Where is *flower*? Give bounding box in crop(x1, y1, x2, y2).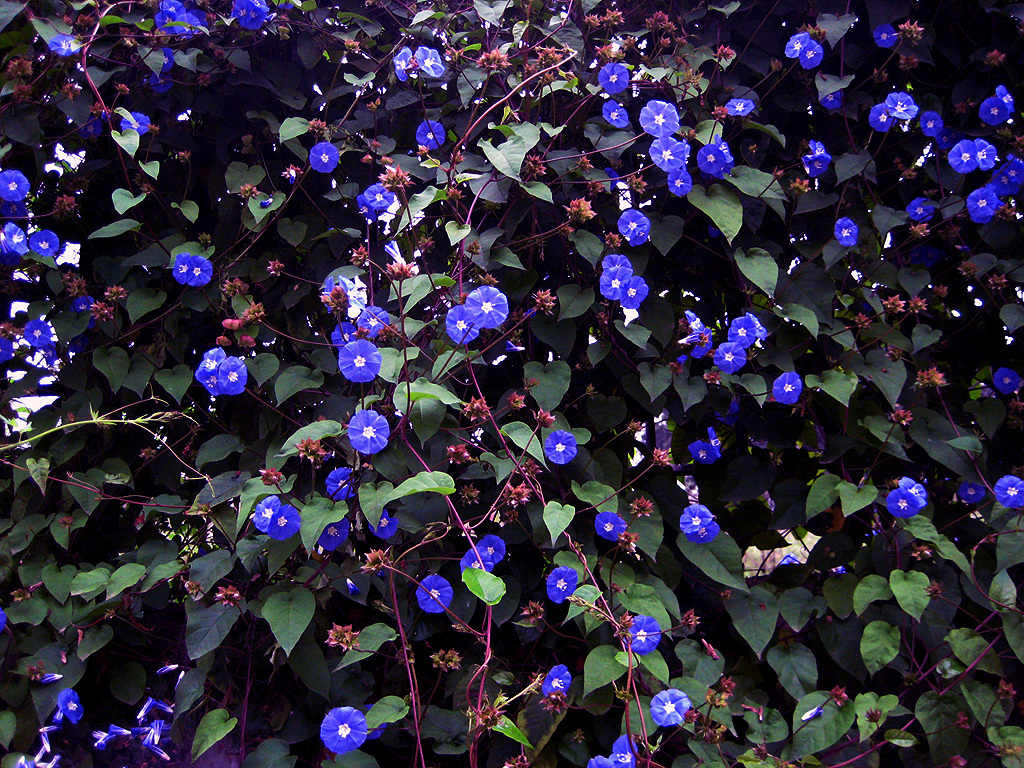
crop(888, 89, 918, 123).
